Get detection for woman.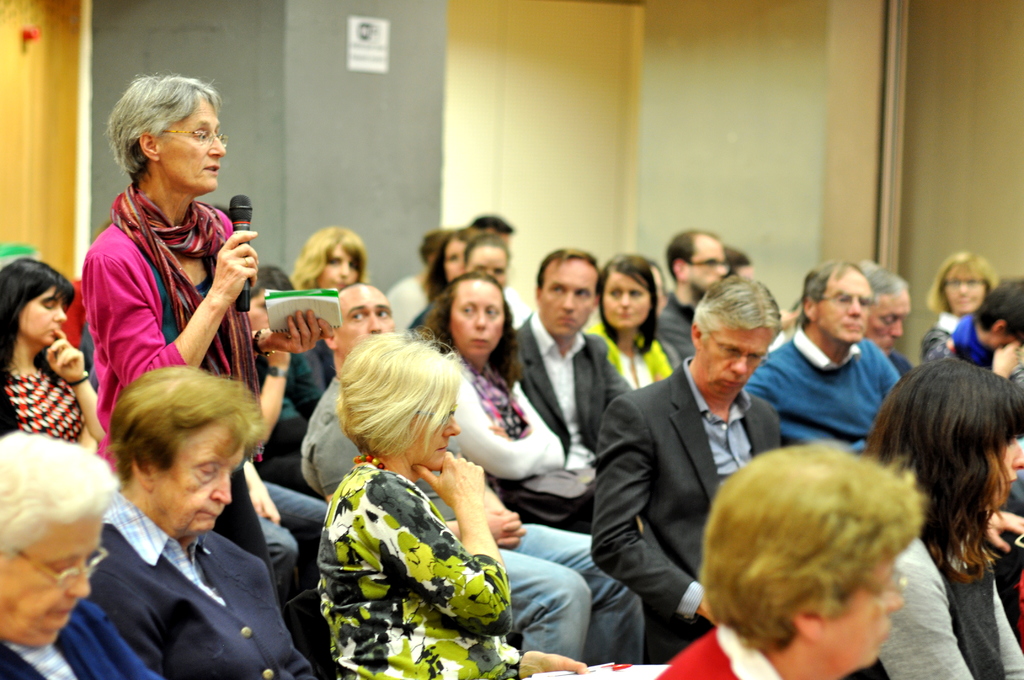
Detection: 285,225,375,412.
